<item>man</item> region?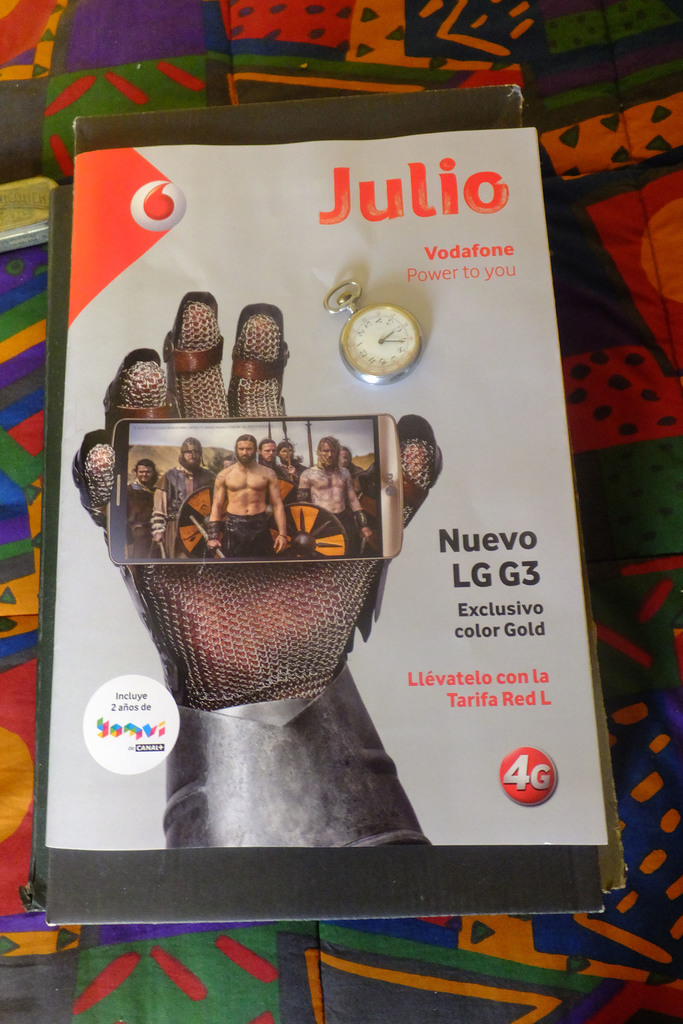
detection(220, 454, 238, 470)
